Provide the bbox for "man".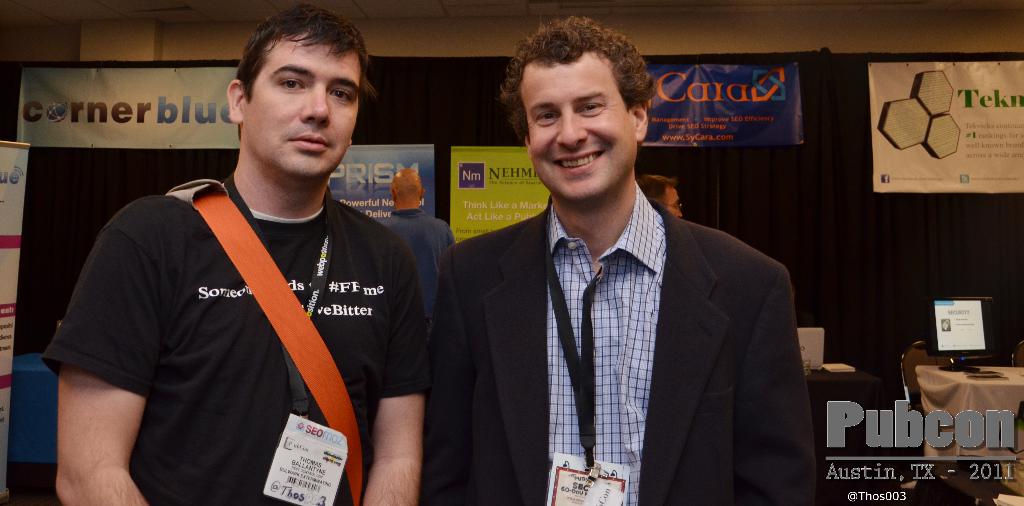
rect(636, 172, 687, 223).
